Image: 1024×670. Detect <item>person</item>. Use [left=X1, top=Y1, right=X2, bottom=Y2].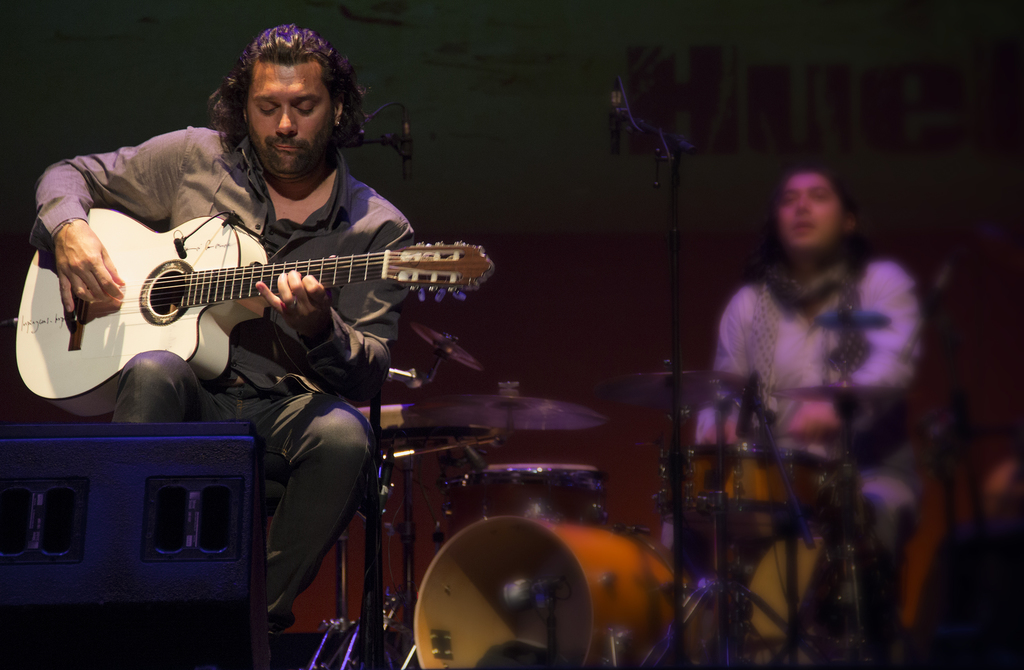
[left=698, top=102, right=938, bottom=657].
